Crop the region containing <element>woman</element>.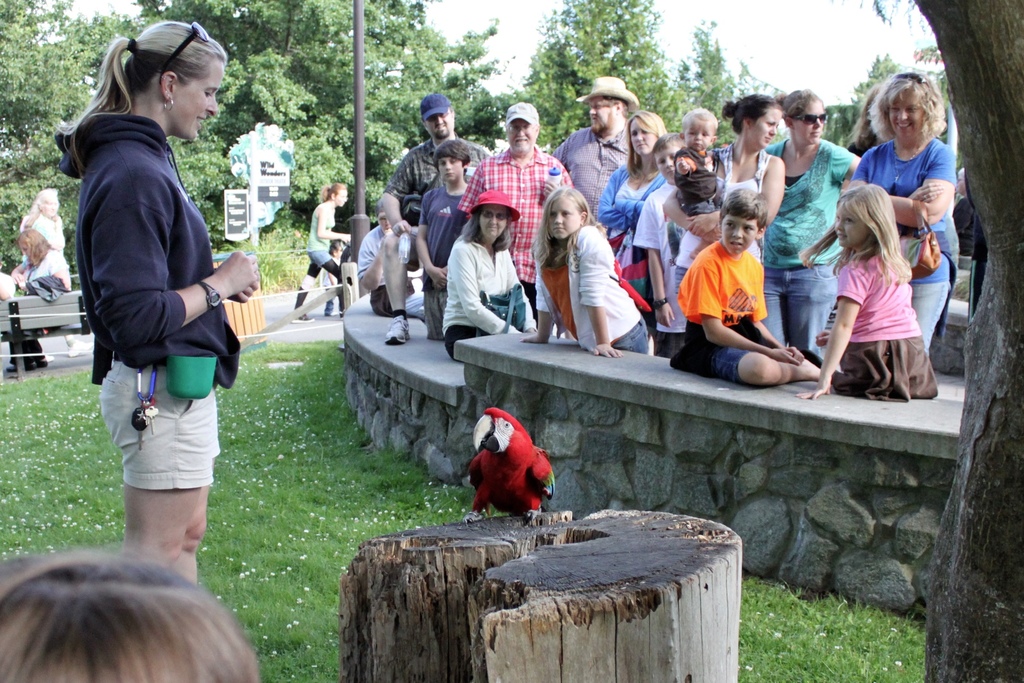
Crop region: (601,110,672,342).
